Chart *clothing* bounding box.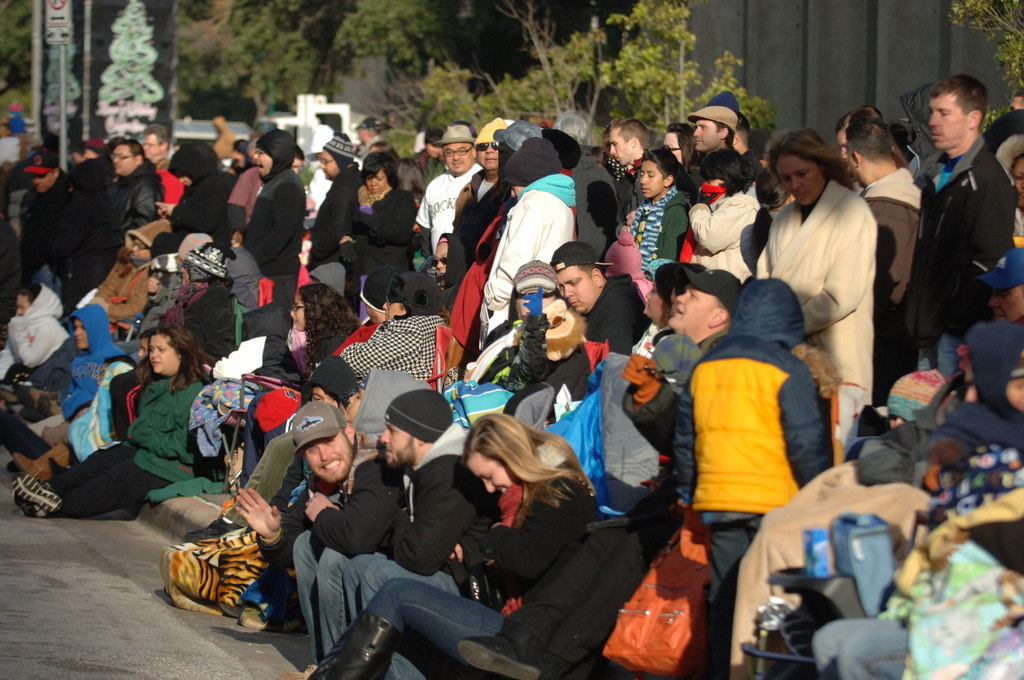
Charted: box(106, 161, 156, 263).
